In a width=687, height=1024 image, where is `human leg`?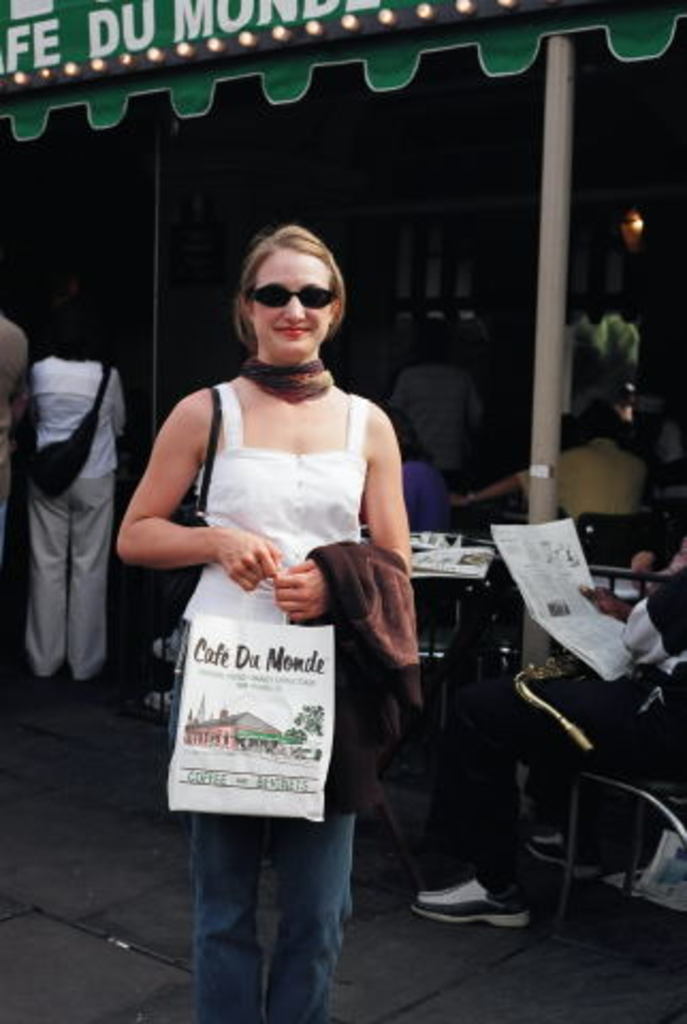
l=21, t=448, r=66, b=689.
